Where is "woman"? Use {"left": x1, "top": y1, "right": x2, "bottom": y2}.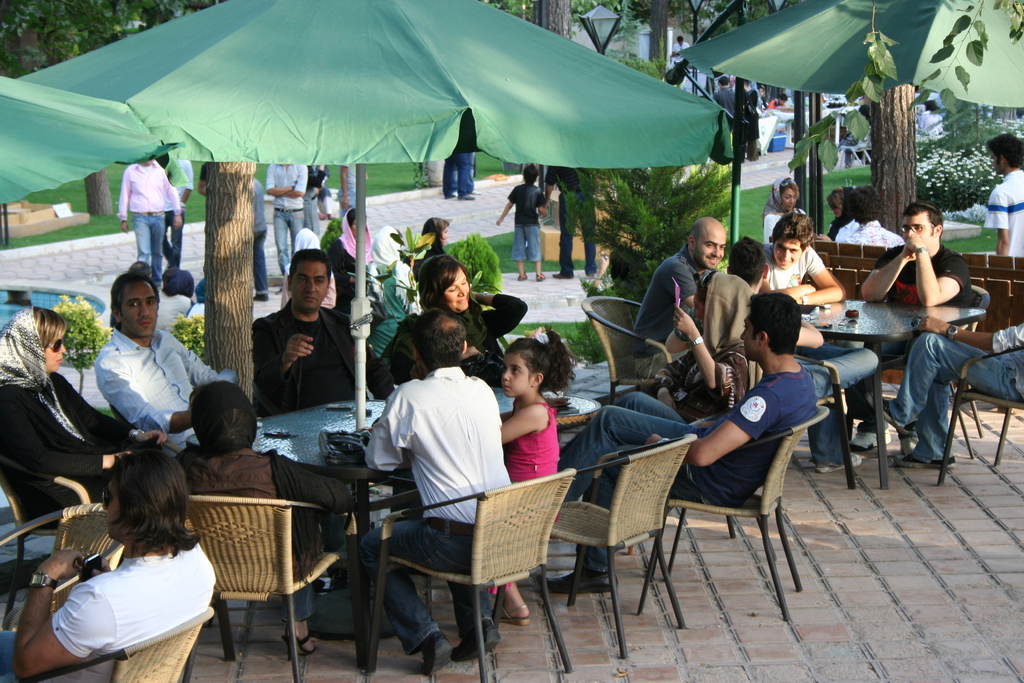
{"left": 331, "top": 211, "right": 372, "bottom": 315}.
